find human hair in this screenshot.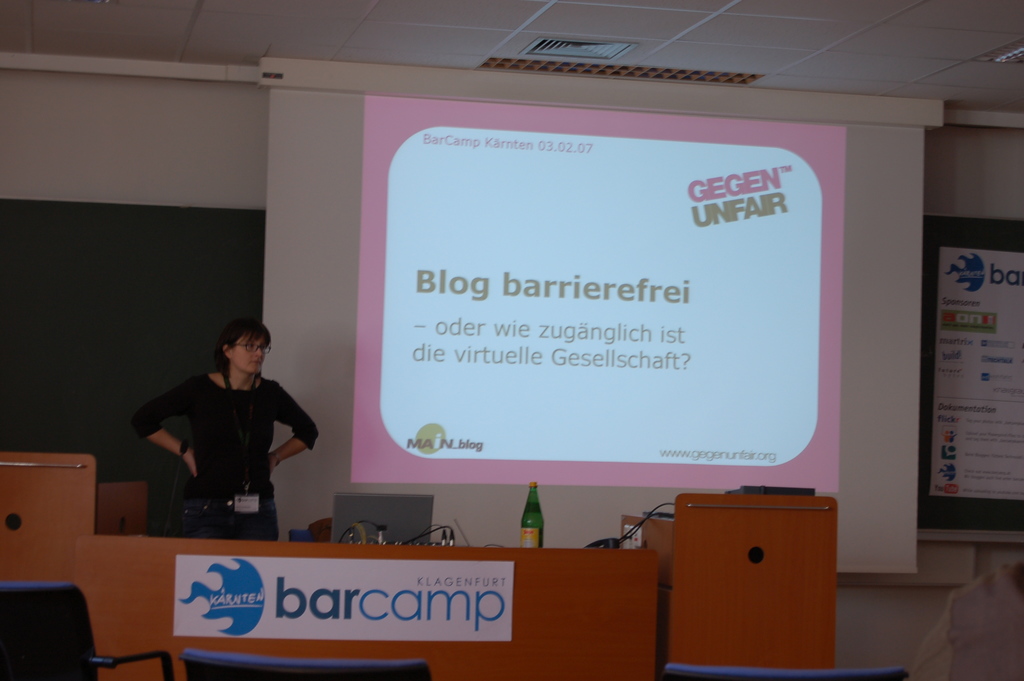
The bounding box for human hair is 205,316,276,379.
